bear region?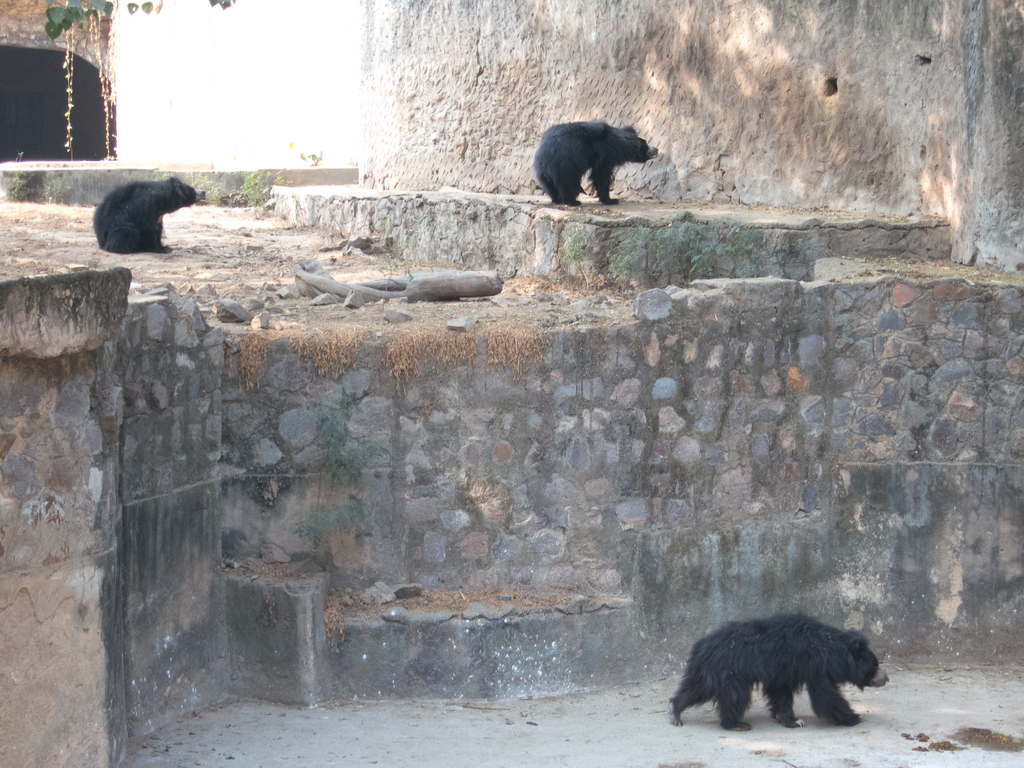
{"left": 530, "top": 120, "right": 659, "bottom": 204}
